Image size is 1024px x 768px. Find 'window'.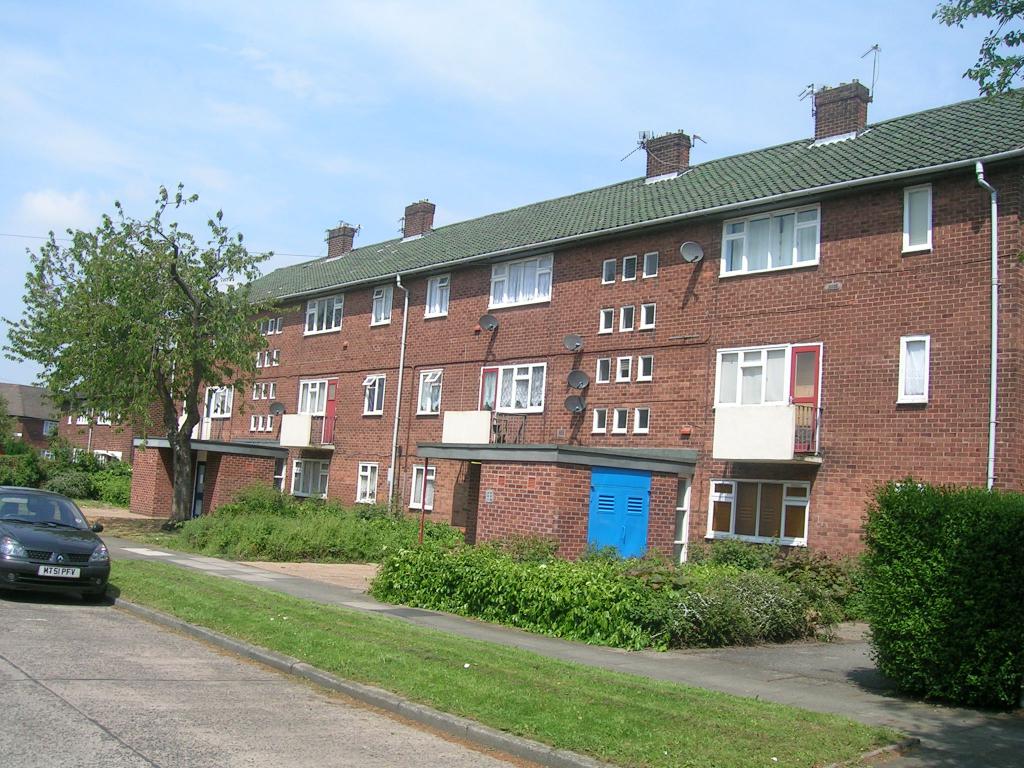
(left=622, top=254, right=637, bottom=280).
